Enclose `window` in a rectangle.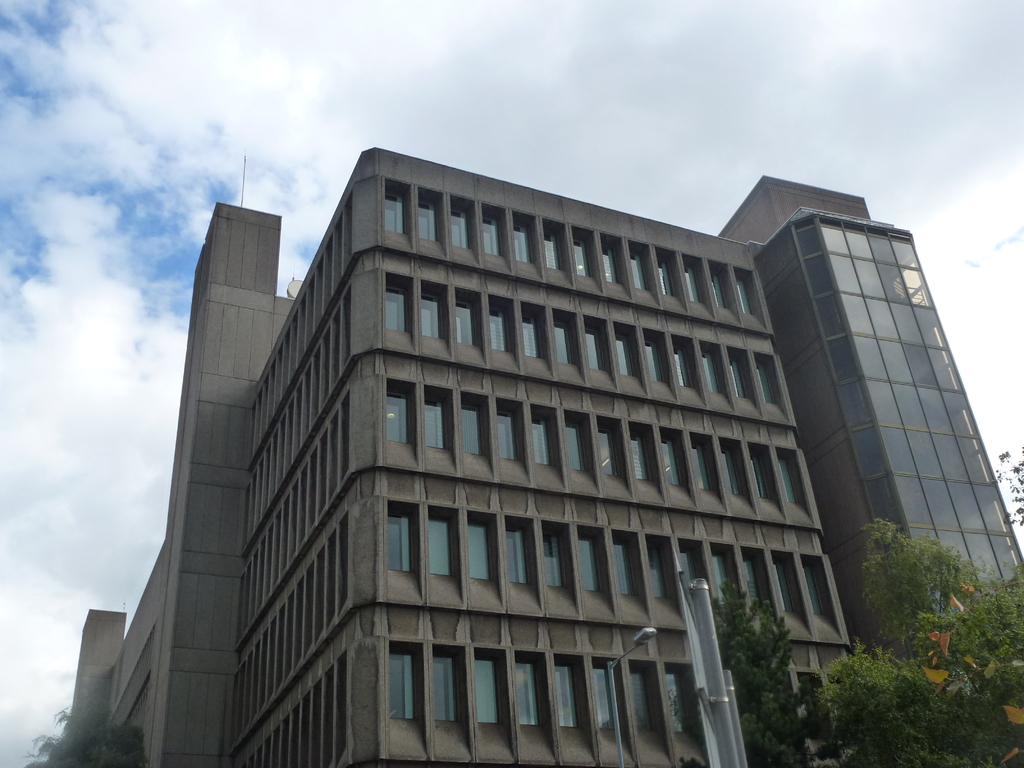
Rect(683, 265, 699, 305).
